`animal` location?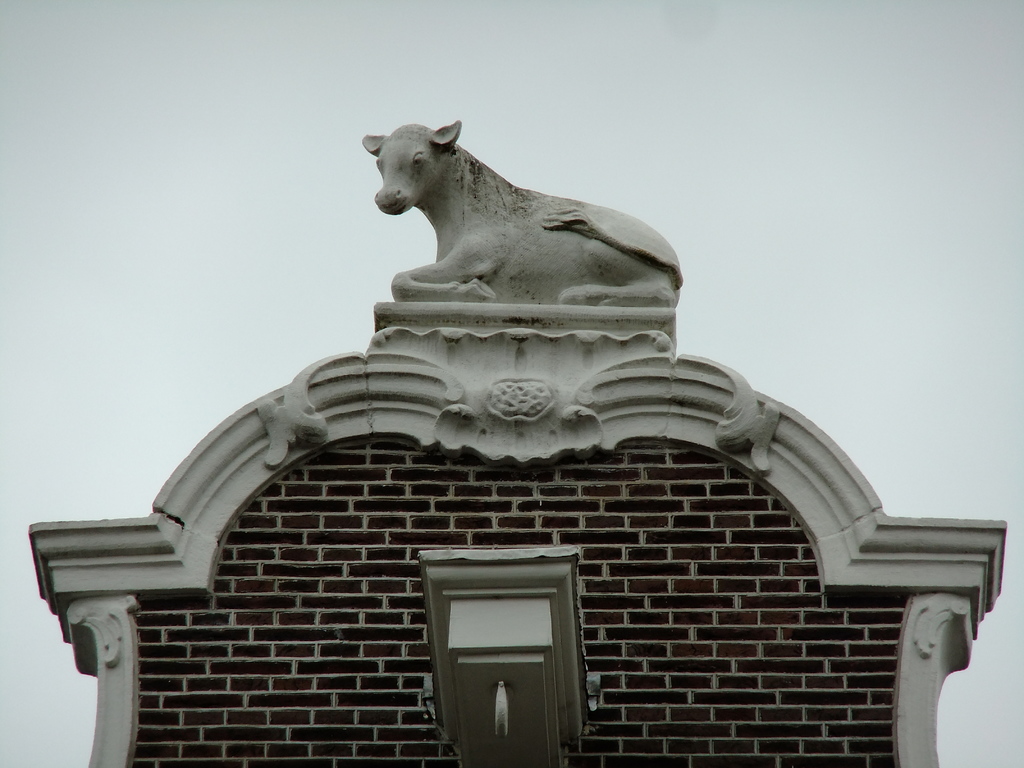
Rect(362, 118, 679, 310)
